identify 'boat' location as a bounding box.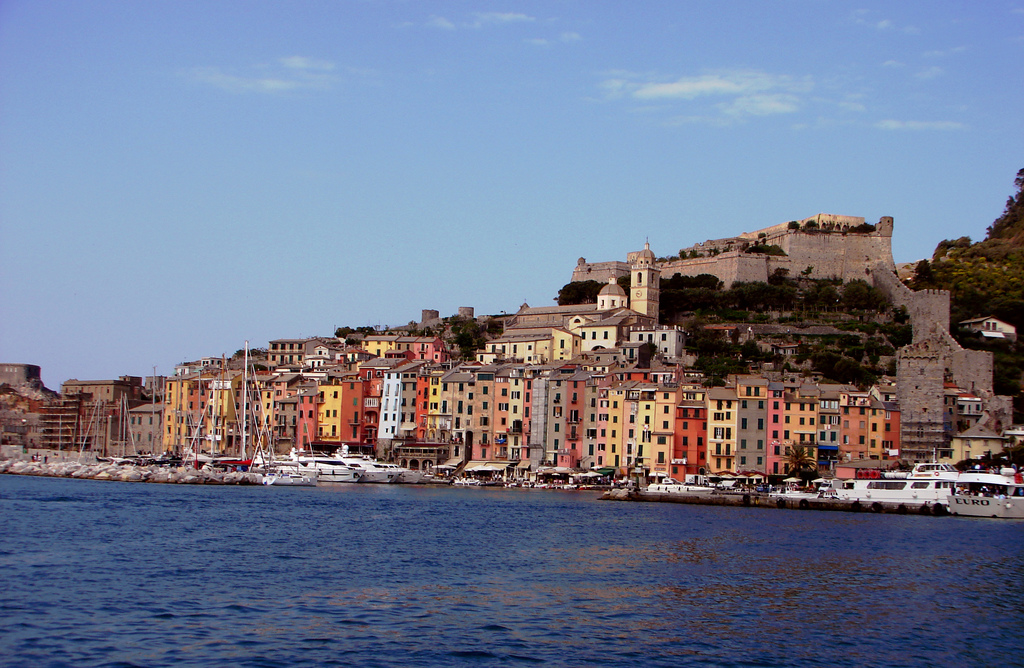
select_region(923, 460, 1023, 514).
